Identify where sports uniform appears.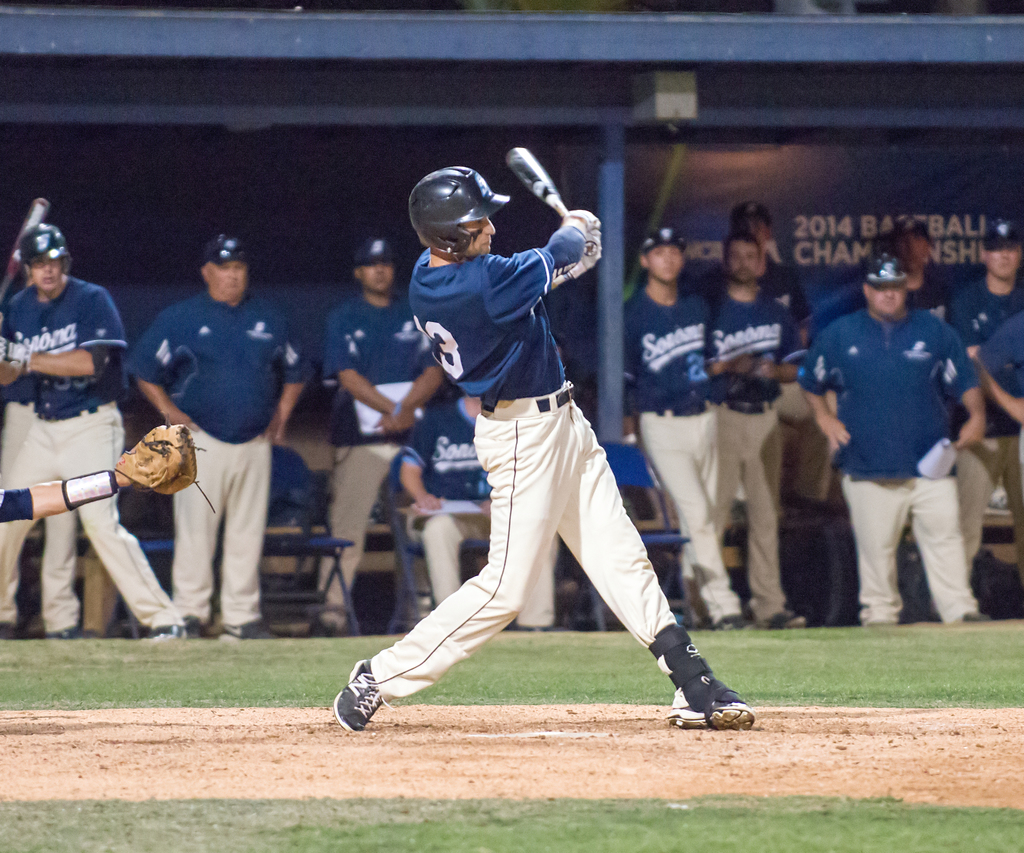
Appears at BBox(973, 308, 1023, 416).
